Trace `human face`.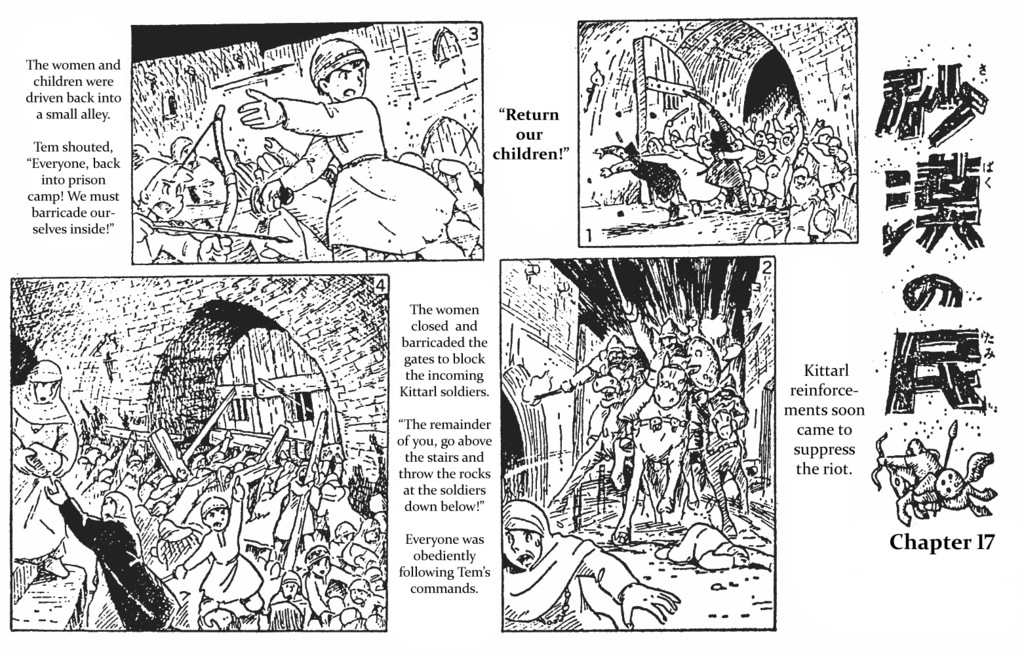
Traced to 503 530 540 565.
